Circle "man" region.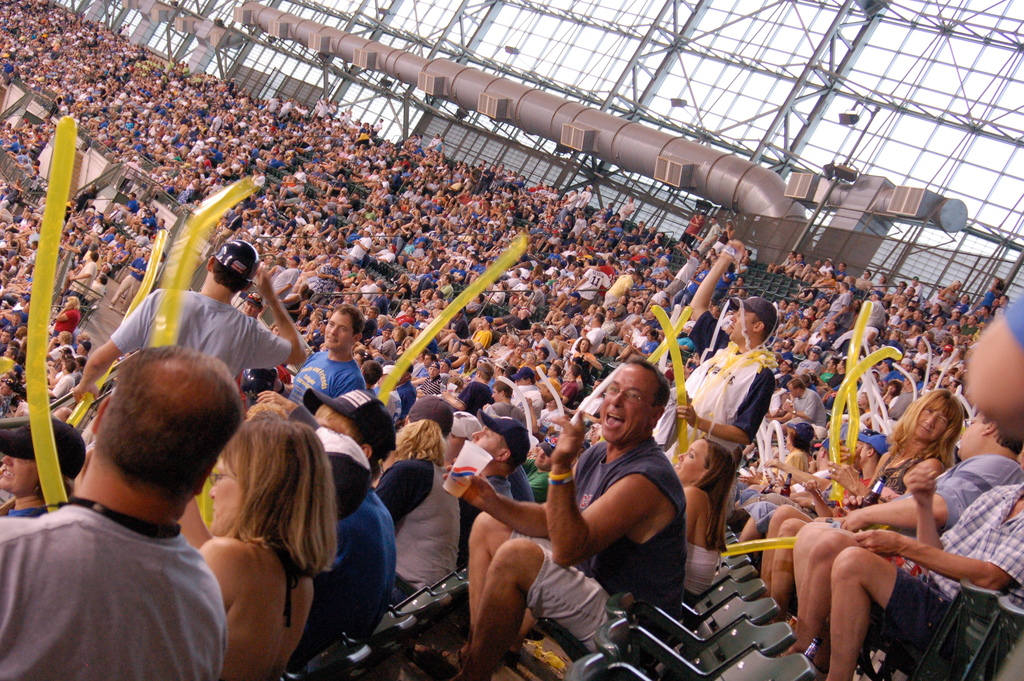
Region: locate(428, 133, 444, 150).
